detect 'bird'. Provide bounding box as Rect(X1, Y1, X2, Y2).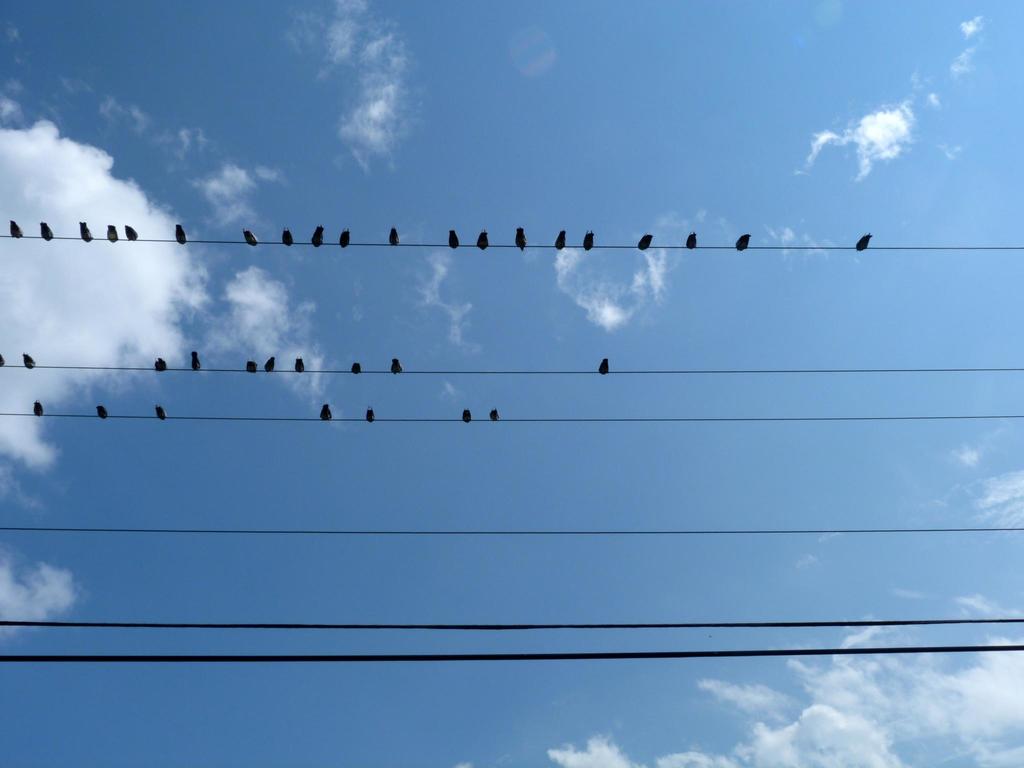
Rect(479, 233, 490, 248).
